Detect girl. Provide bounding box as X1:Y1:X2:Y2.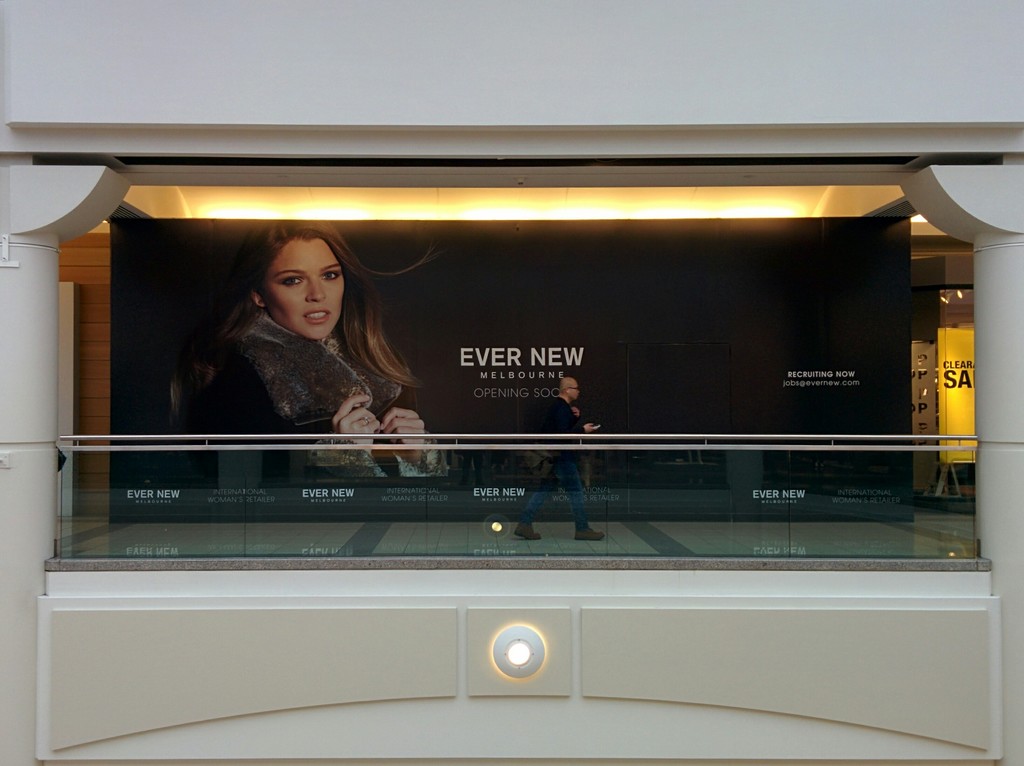
175:219:458:477.
